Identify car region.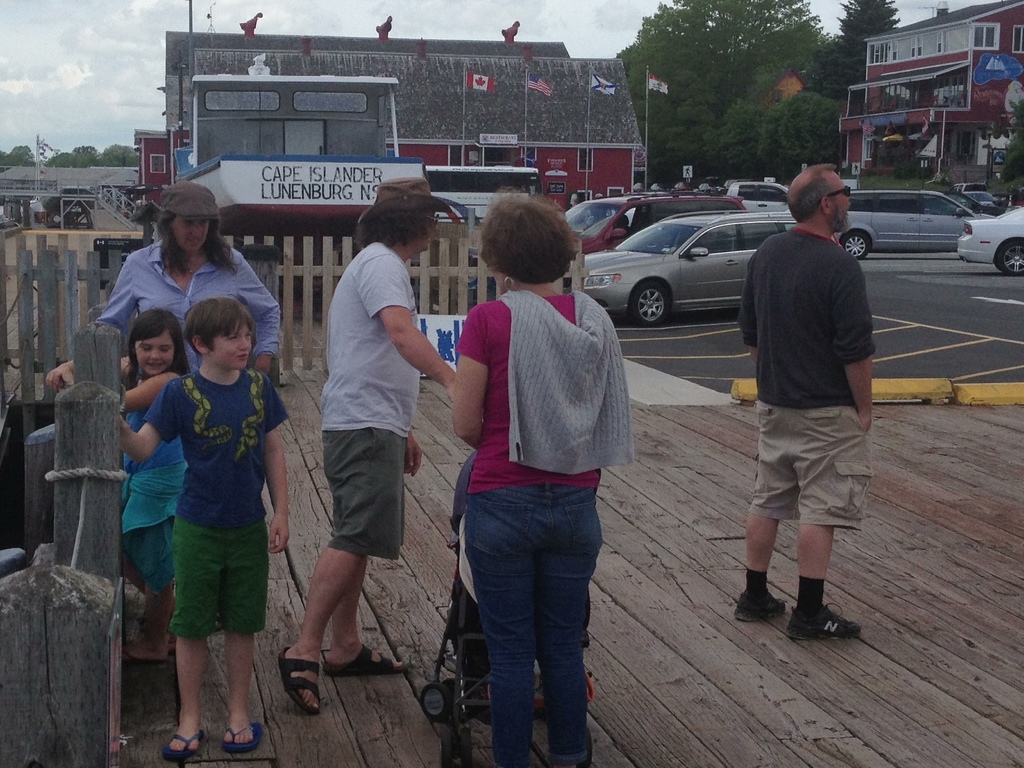
Region: x1=834 y1=190 x2=995 y2=259.
